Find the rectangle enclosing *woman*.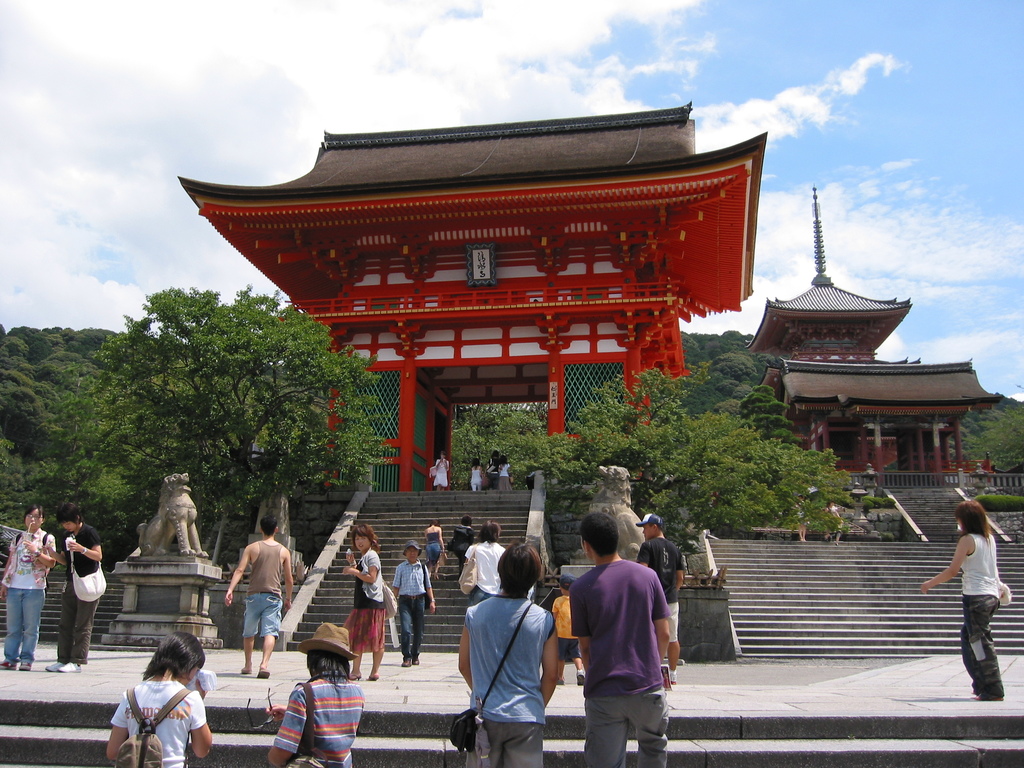
[x1=456, y1=524, x2=519, y2=636].
